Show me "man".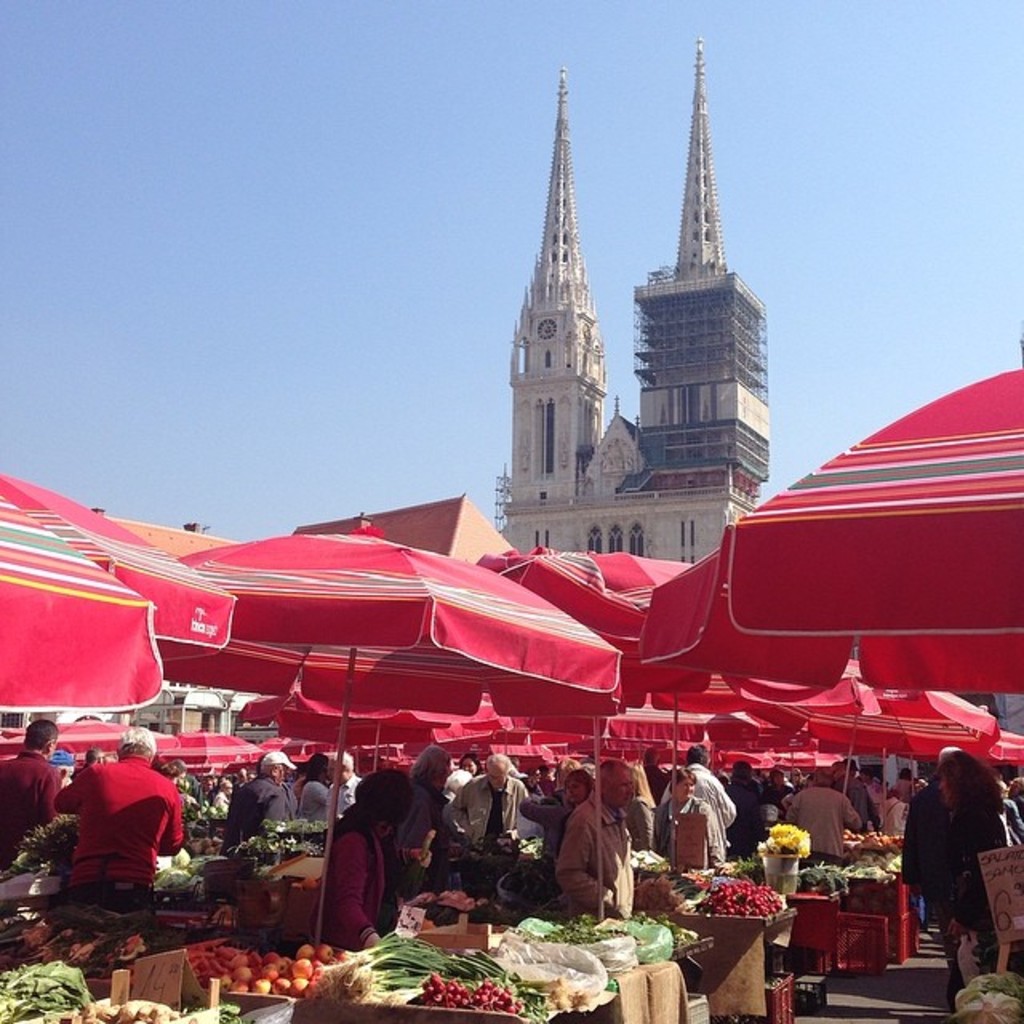
"man" is here: select_region(410, 749, 470, 846).
